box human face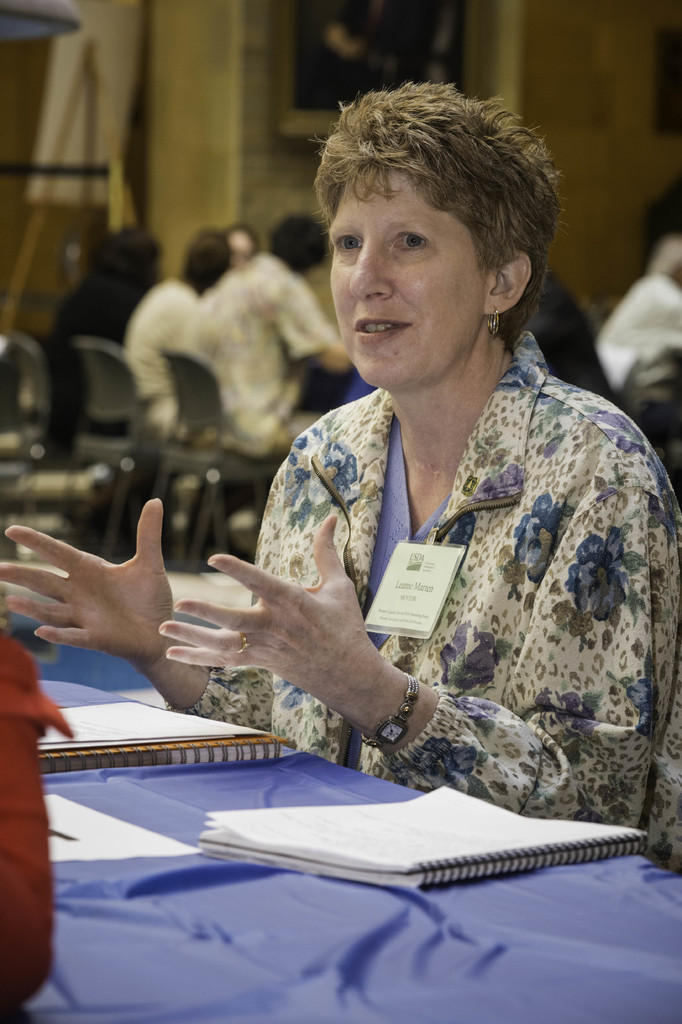
l=329, t=168, r=485, b=391
